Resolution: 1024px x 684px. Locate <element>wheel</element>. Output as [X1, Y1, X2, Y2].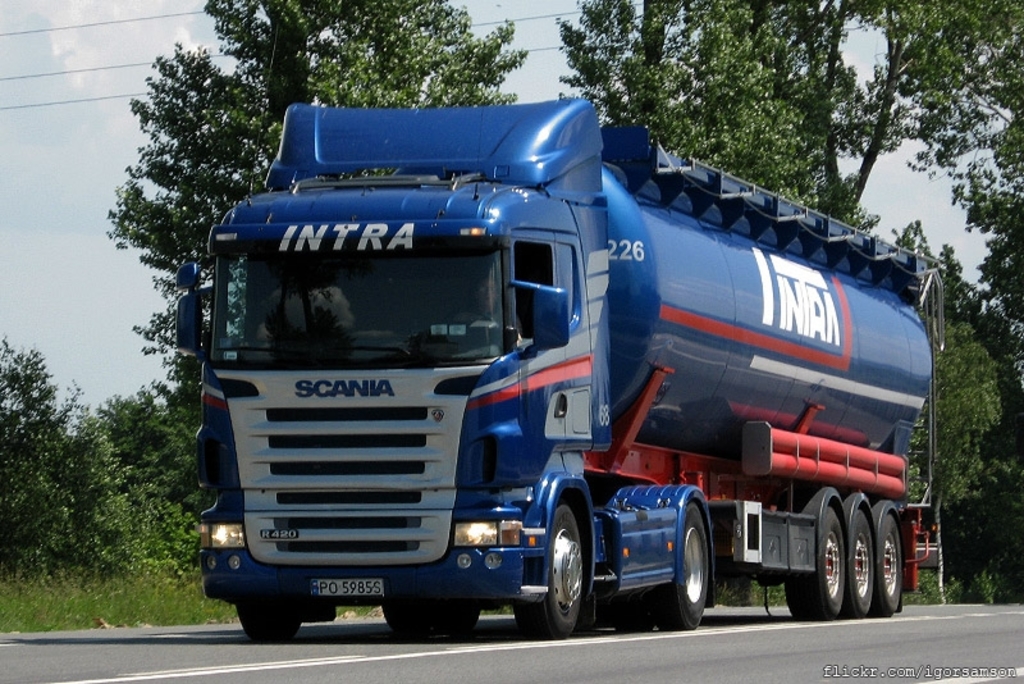
[545, 523, 595, 640].
